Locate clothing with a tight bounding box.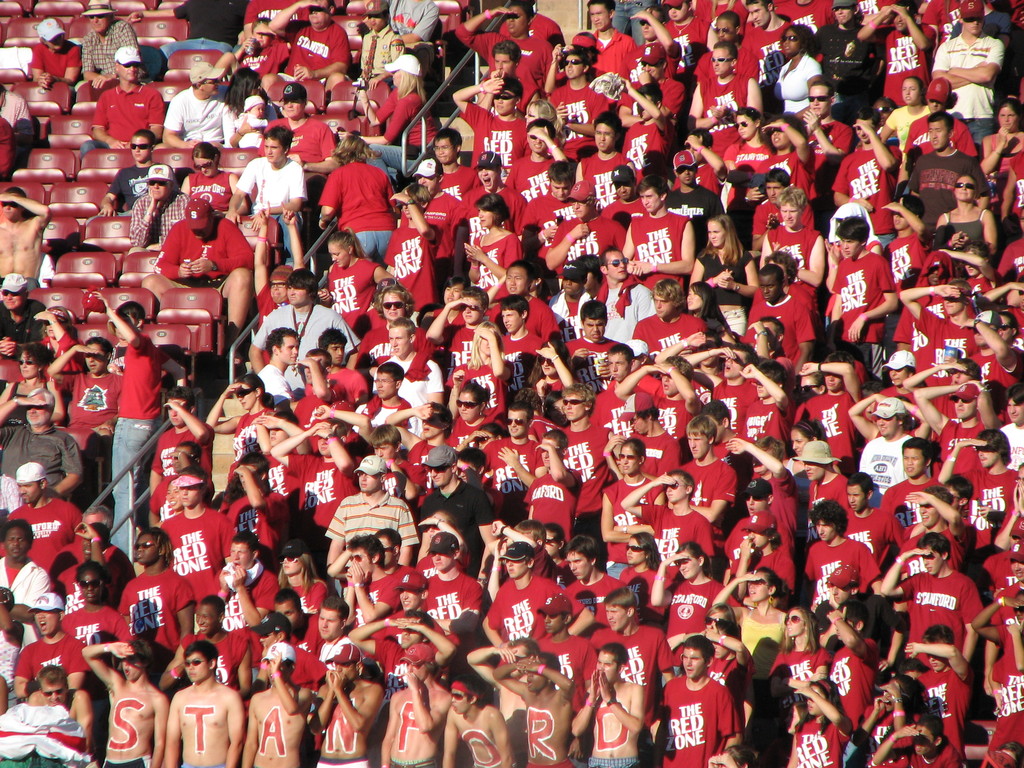
(847,505,897,563).
